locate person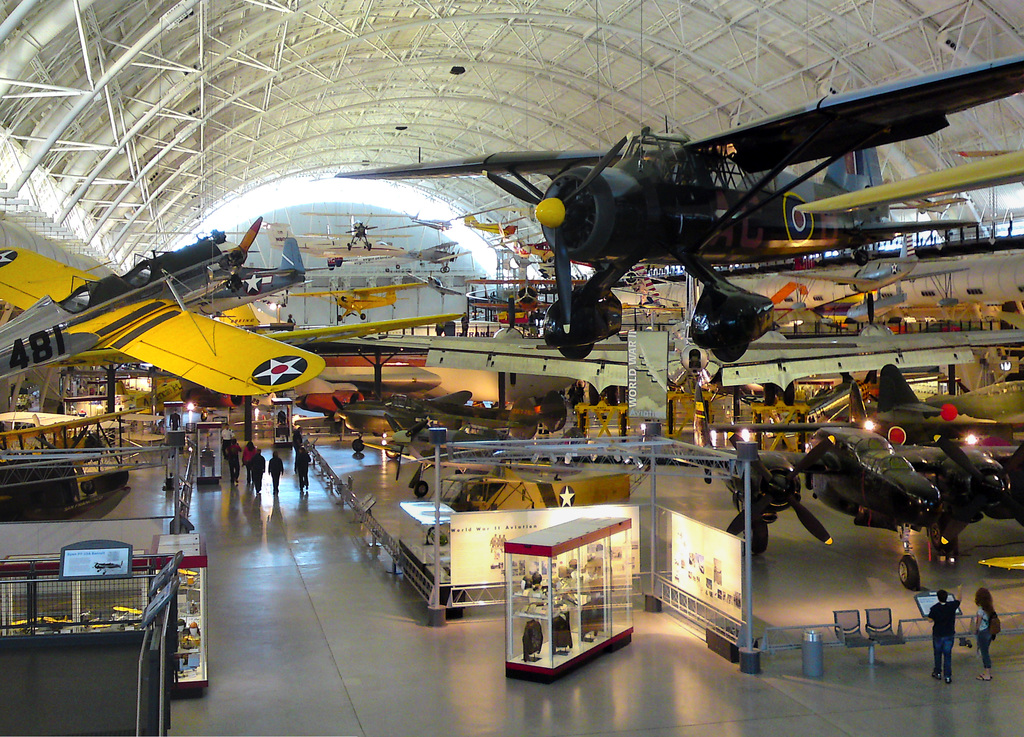
[241, 444, 259, 474]
